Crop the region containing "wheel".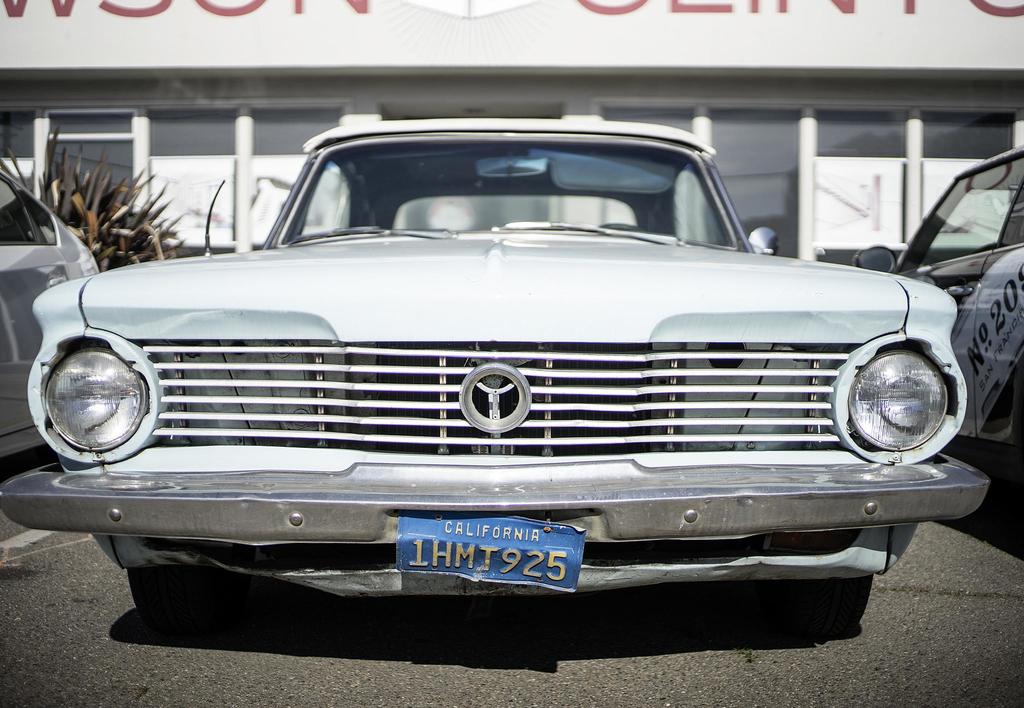
Crop region: 785:568:874:641.
